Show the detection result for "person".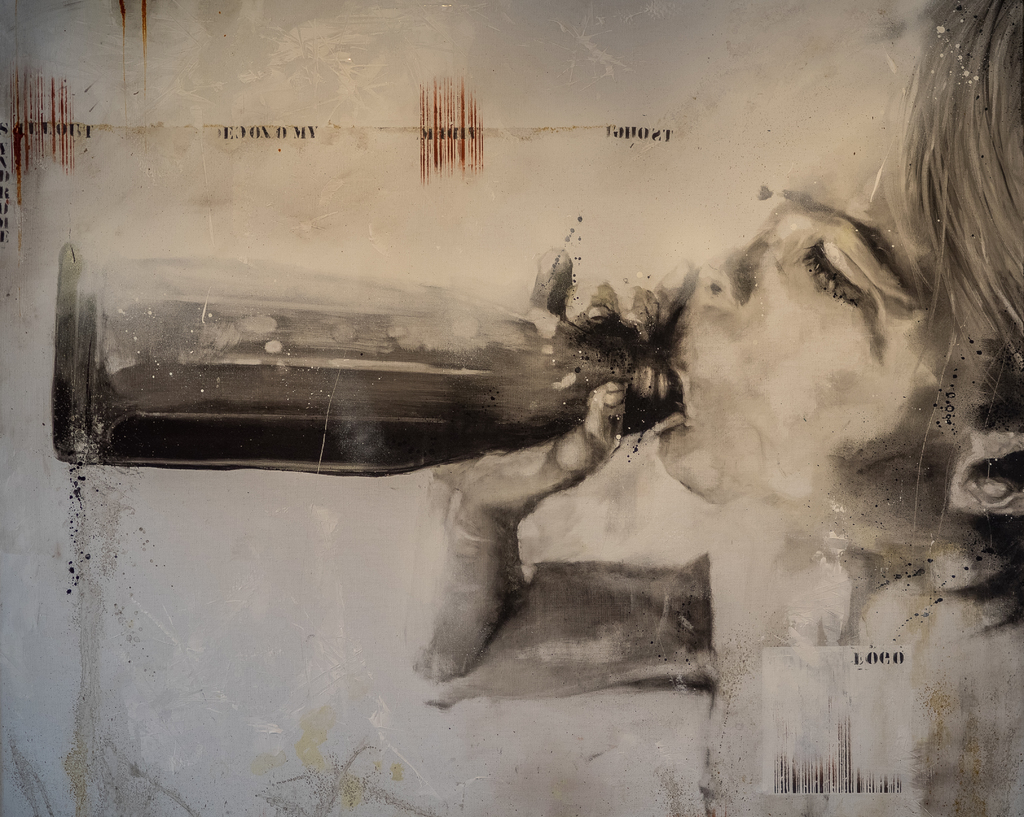
410 0 1023 816.
